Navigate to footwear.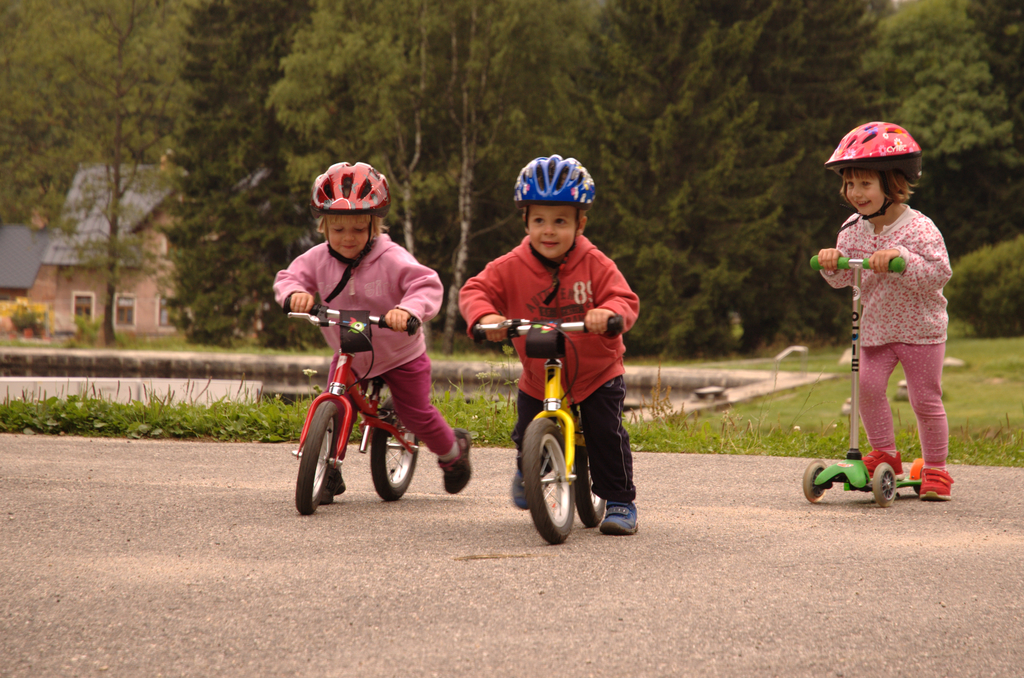
Navigation target: [x1=920, y1=466, x2=952, y2=499].
